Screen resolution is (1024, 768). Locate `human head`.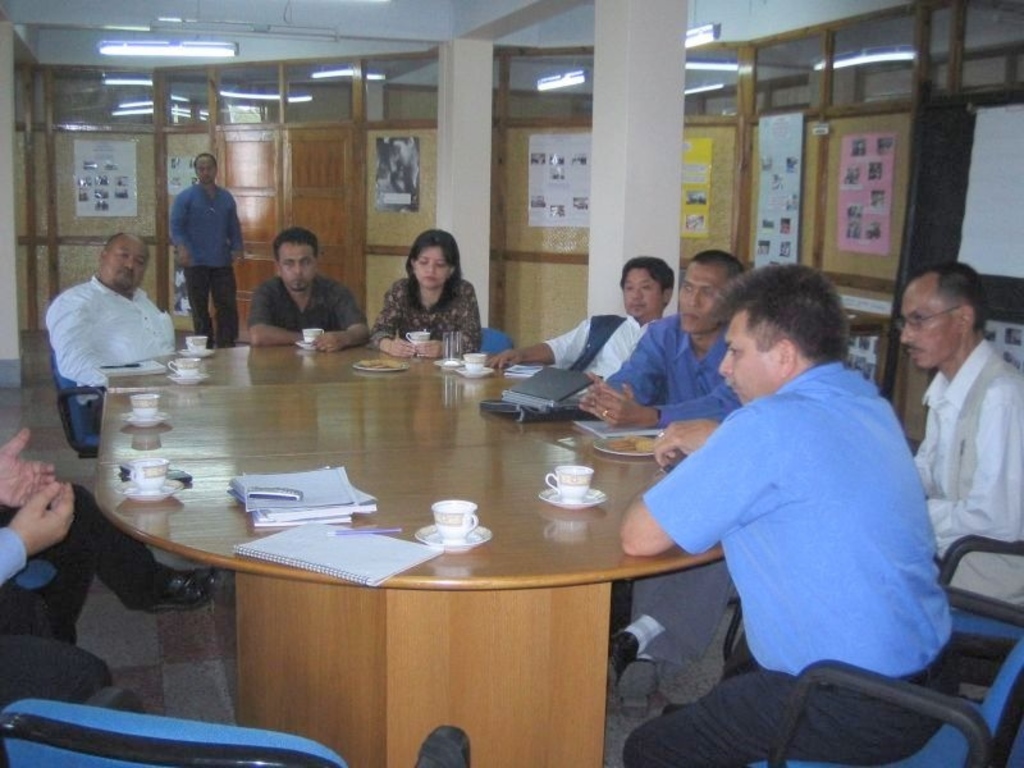
locate(101, 233, 151, 291).
